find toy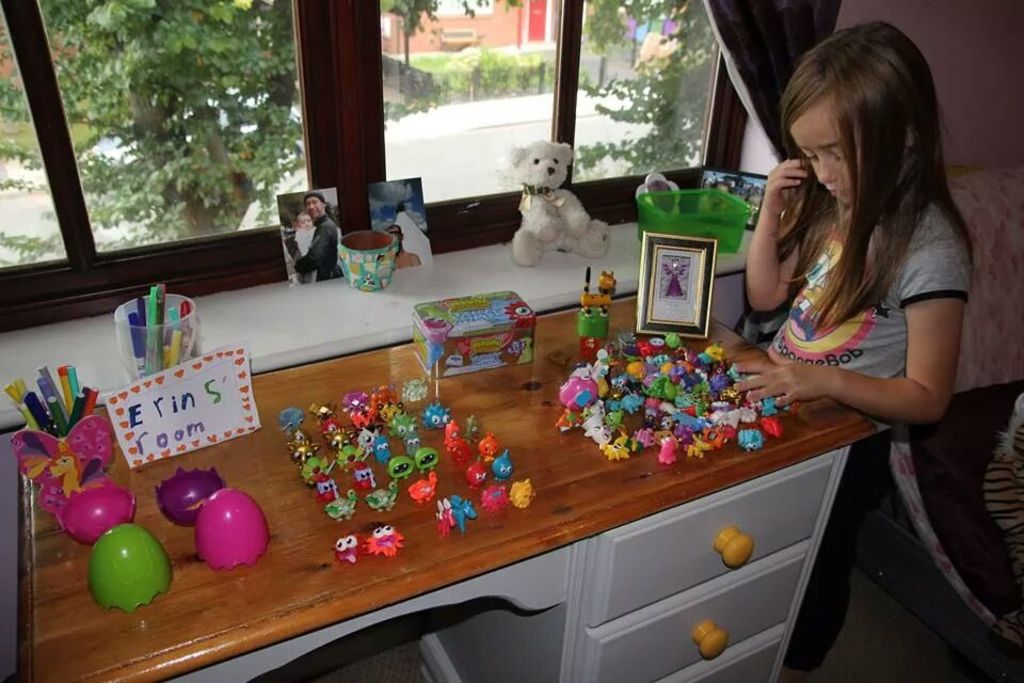
[left=198, top=488, right=269, bottom=570]
